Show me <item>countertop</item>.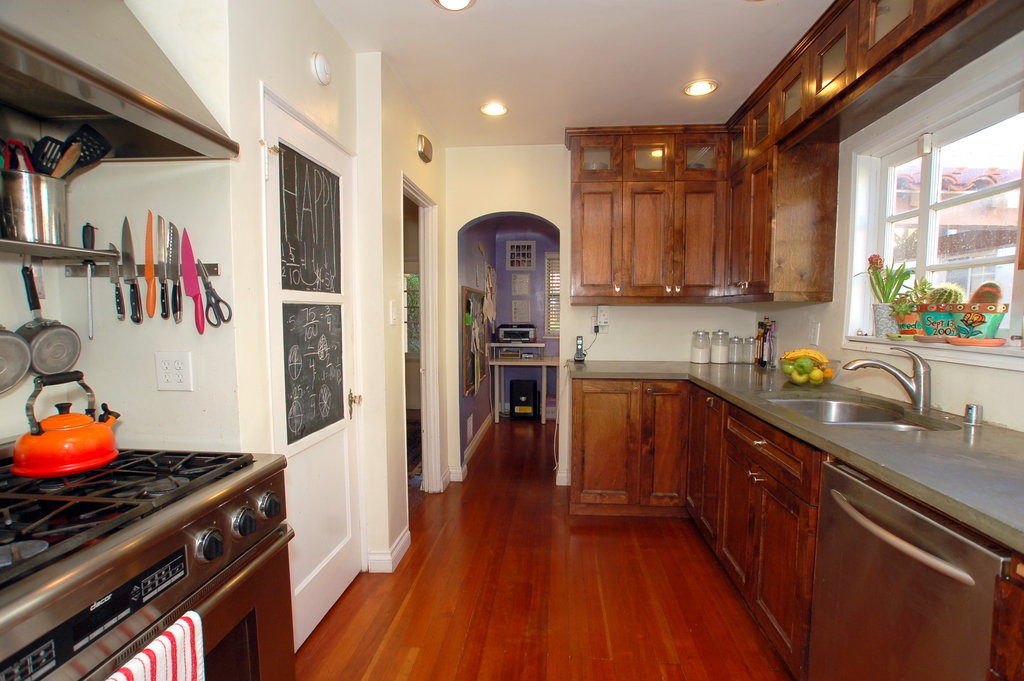
<item>countertop</item> is here: region(0, 432, 298, 680).
